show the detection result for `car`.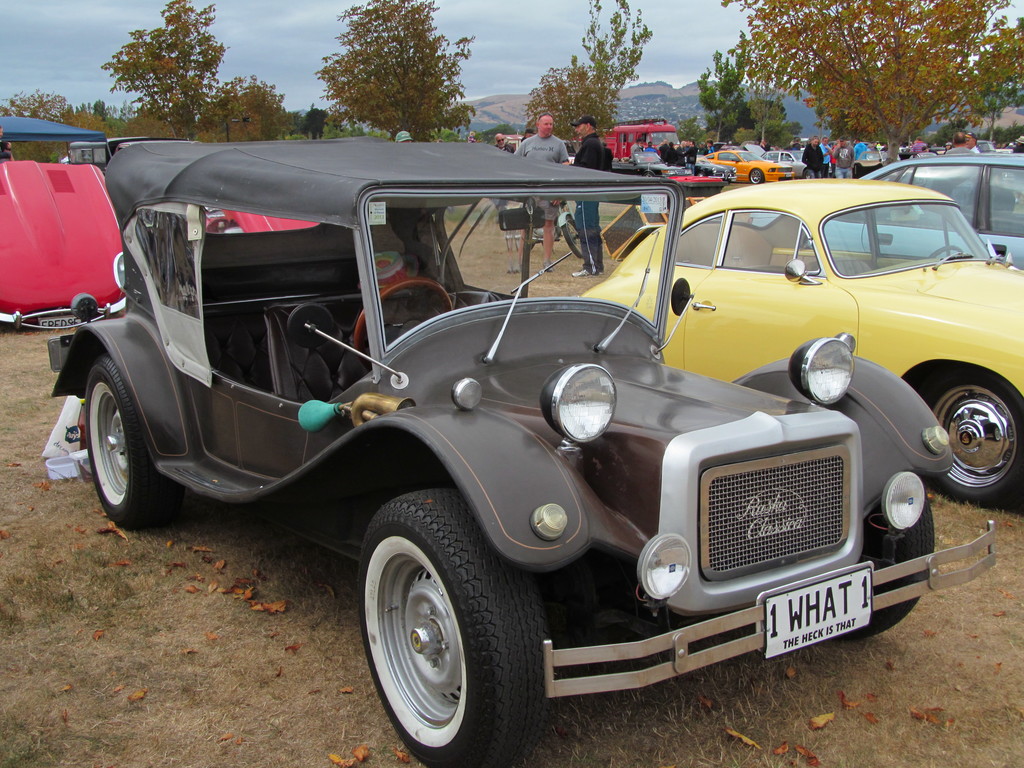
48 134 1003 767.
